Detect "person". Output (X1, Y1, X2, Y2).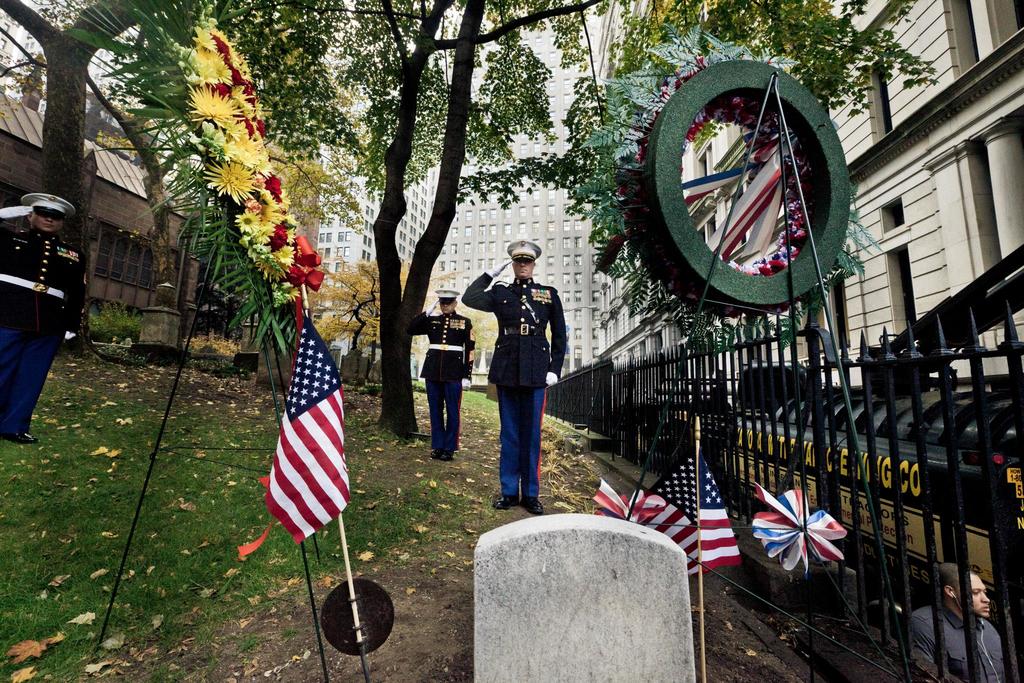
(4, 194, 89, 443).
